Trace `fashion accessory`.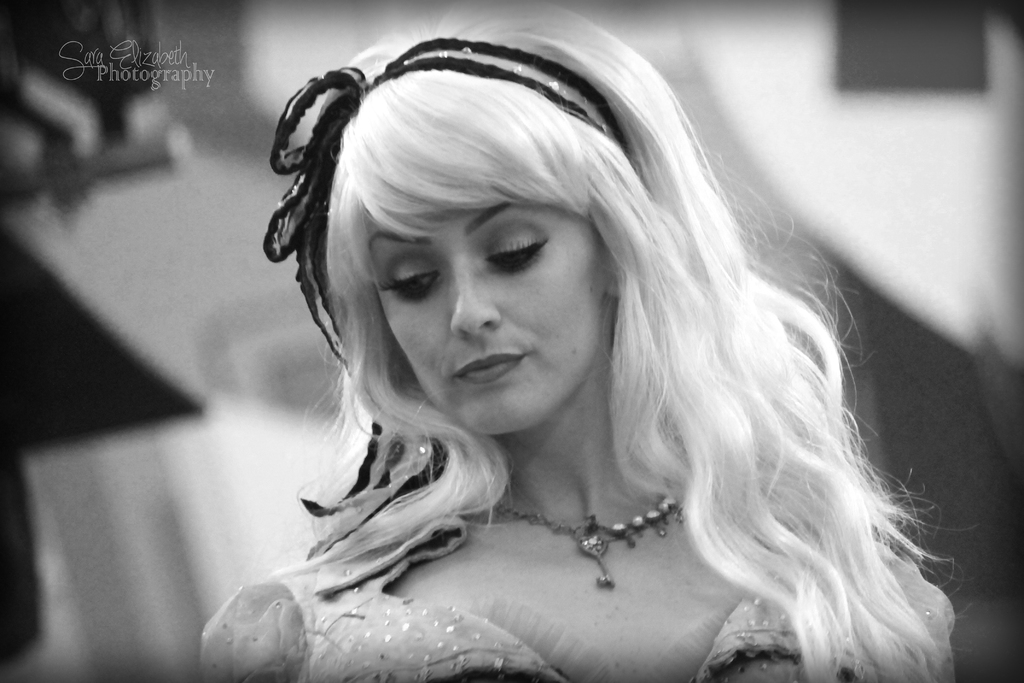
Traced to detection(504, 494, 680, 591).
